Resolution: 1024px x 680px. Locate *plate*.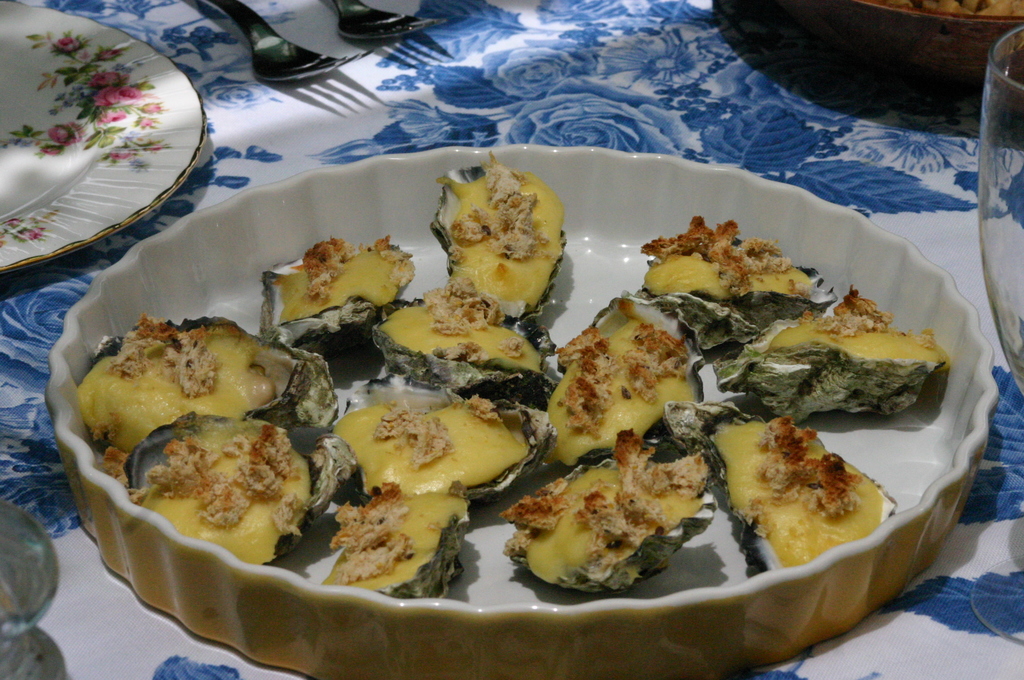
BBox(135, 149, 993, 668).
